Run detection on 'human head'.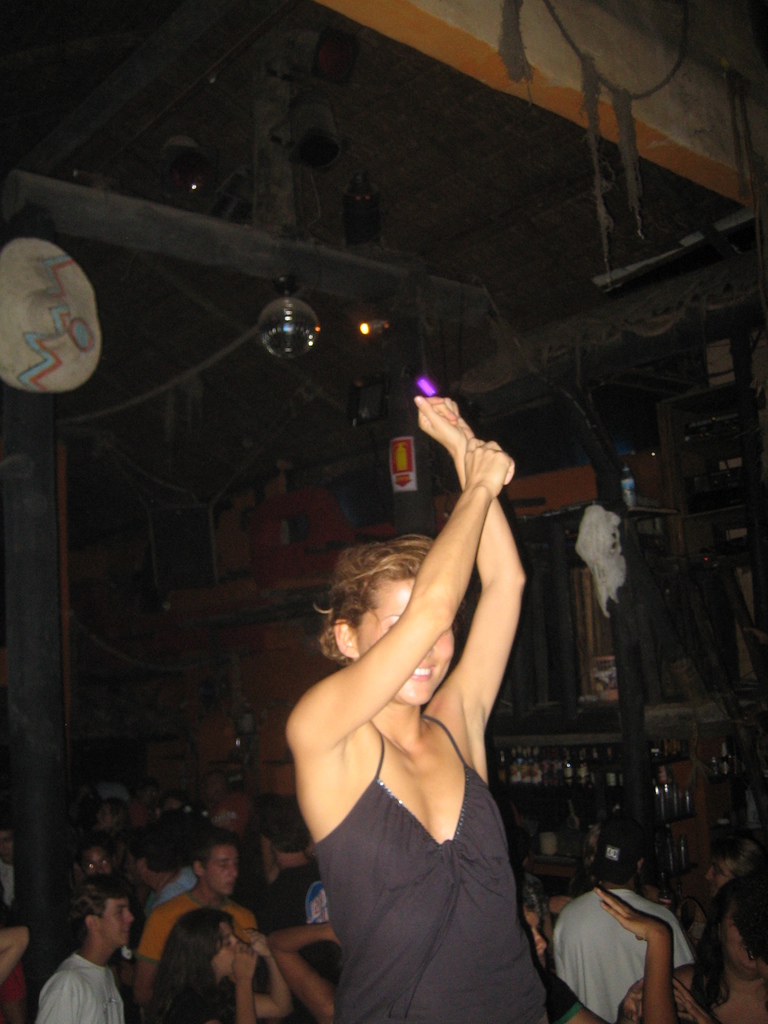
Result: region(170, 911, 247, 979).
